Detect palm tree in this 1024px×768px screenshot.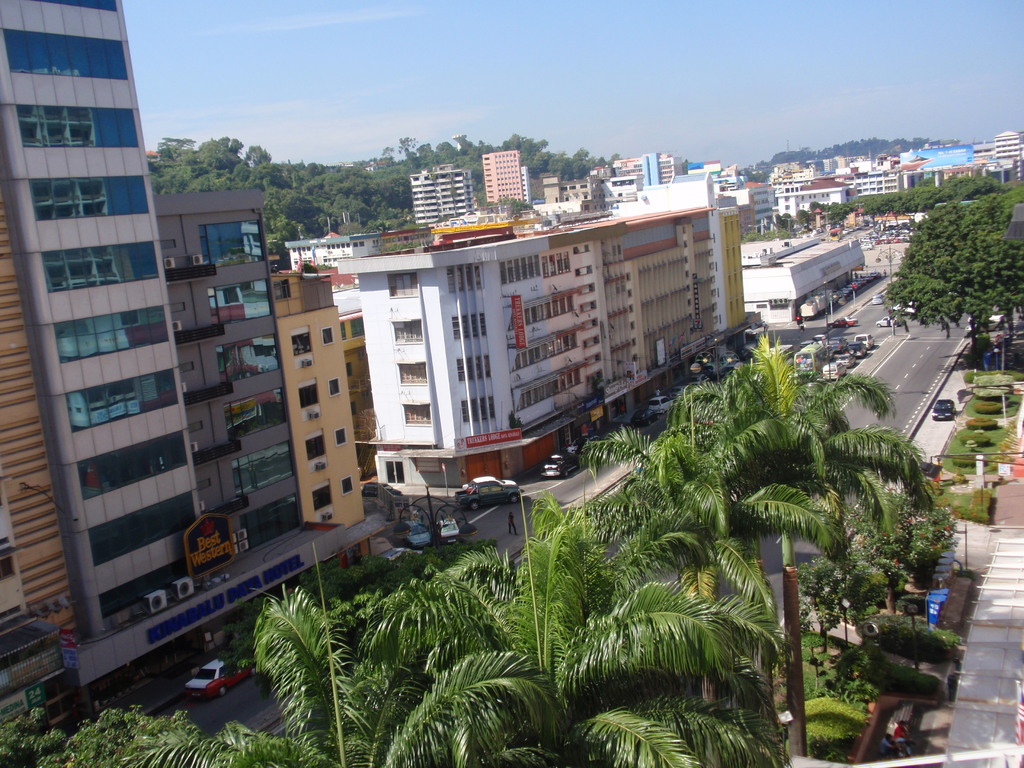
Detection: <box>115,329,941,767</box>.
